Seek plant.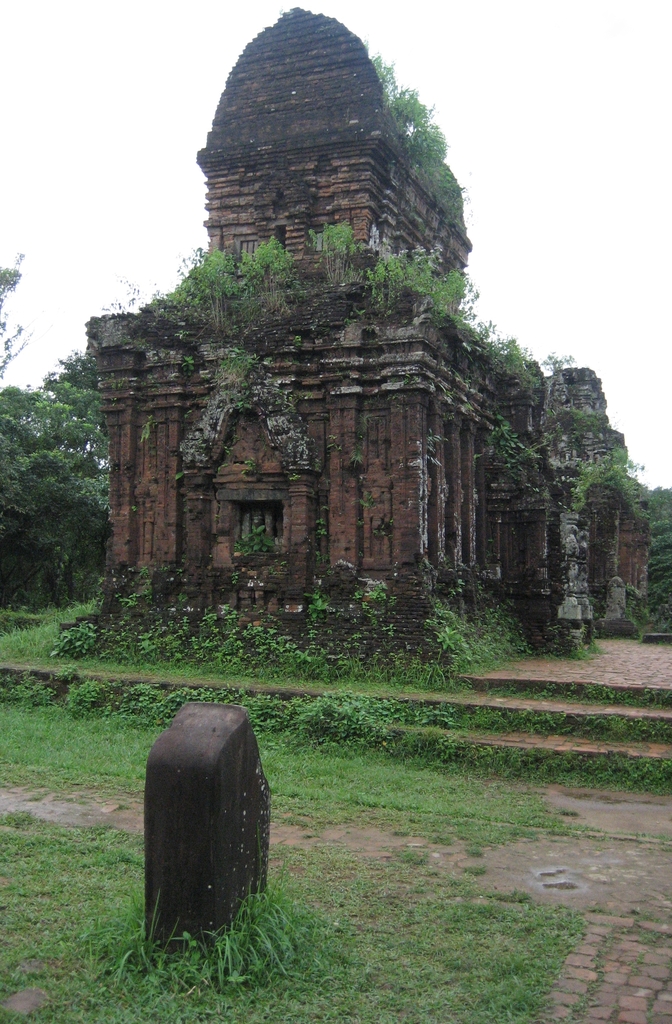
box=[153, 676, 204, 716].
